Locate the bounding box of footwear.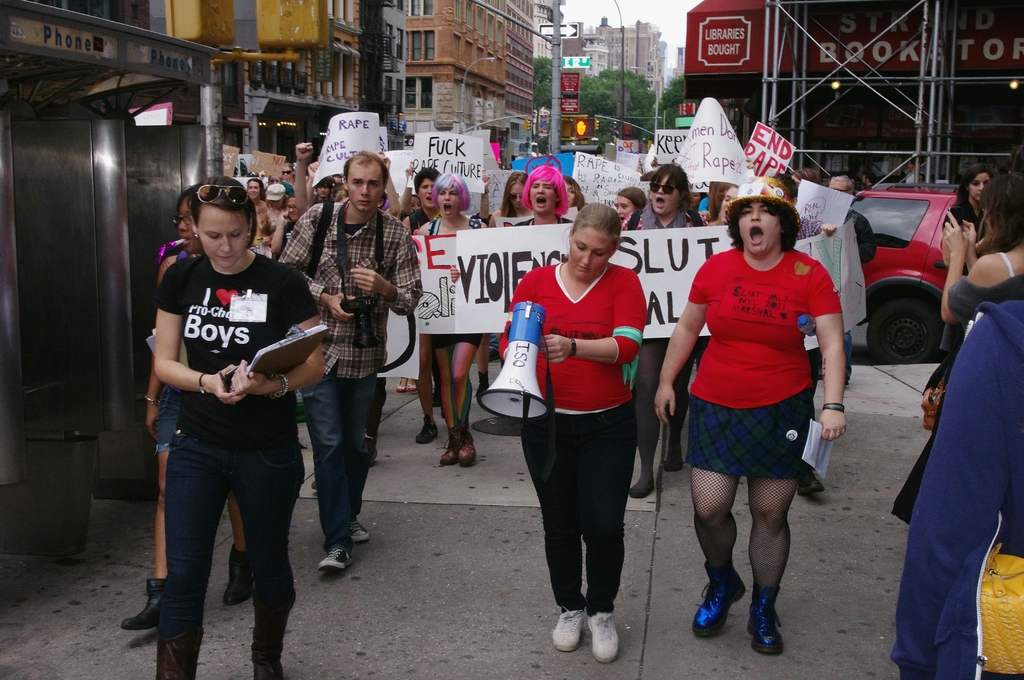
Bounding box: box(553, 604, 579, 651).
